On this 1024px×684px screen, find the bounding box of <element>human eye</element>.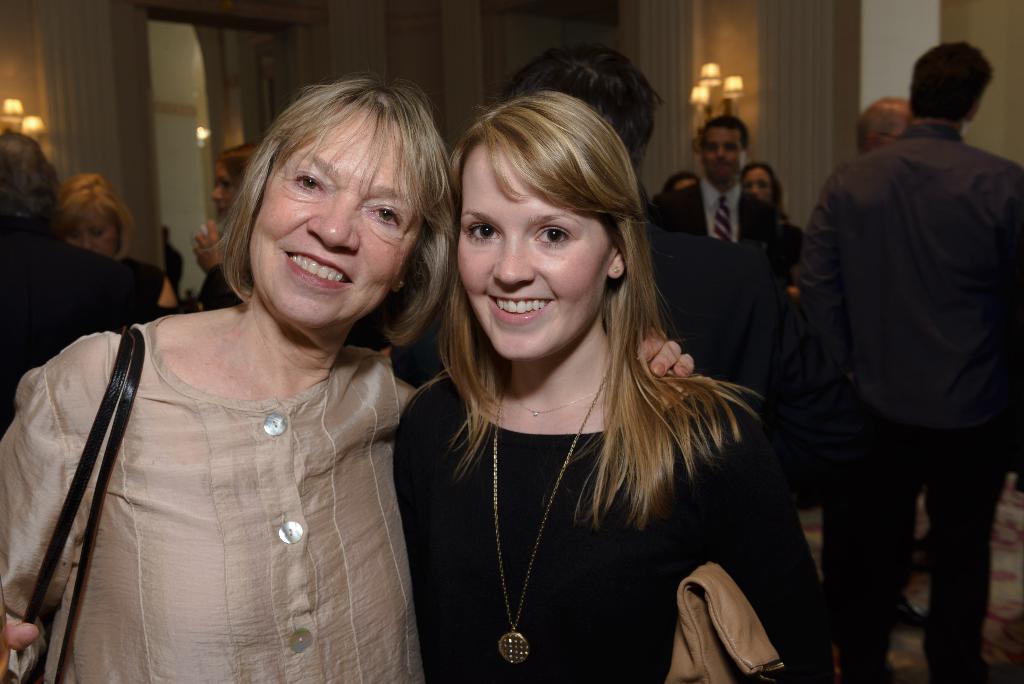
Bounding box: select_region(530, 224, 572, 247).
